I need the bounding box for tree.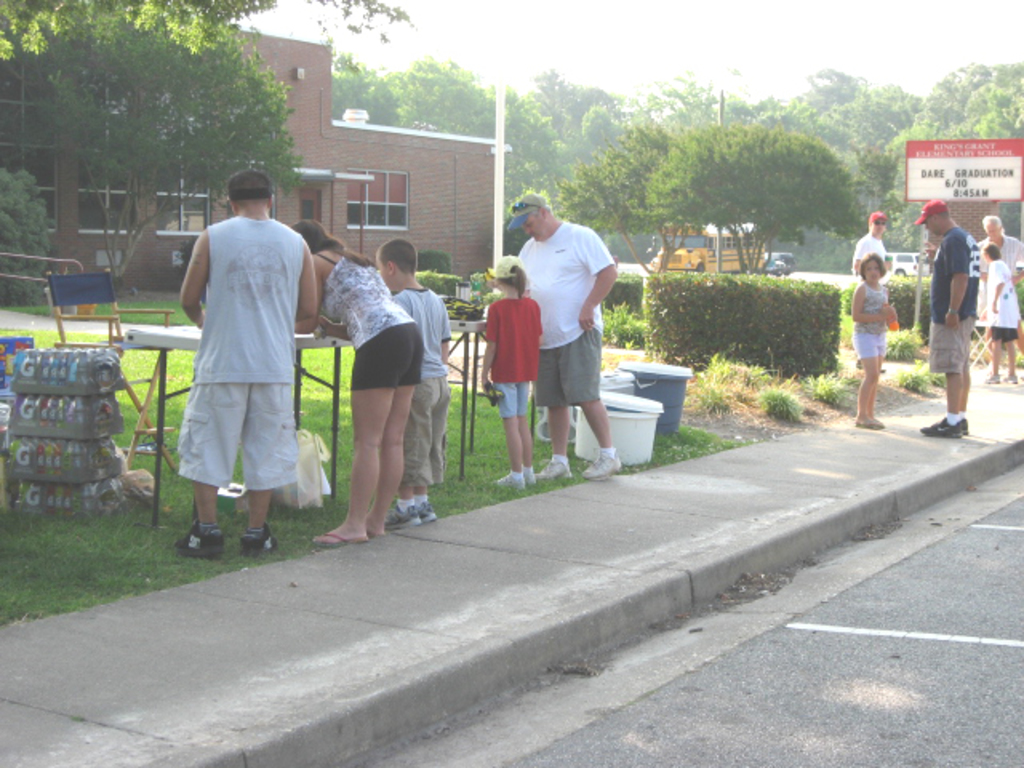
Here it is: (x1=376, y1=56, x2=563, y2=198).
